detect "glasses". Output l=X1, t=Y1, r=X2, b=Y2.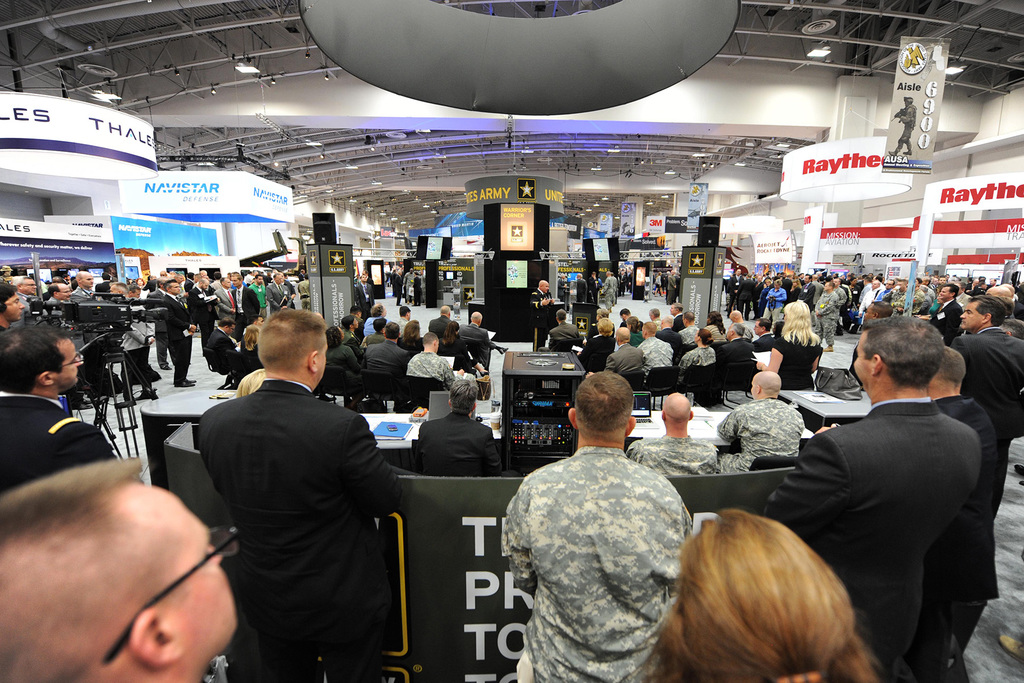
l=99, t=524, r=240, b=666.
